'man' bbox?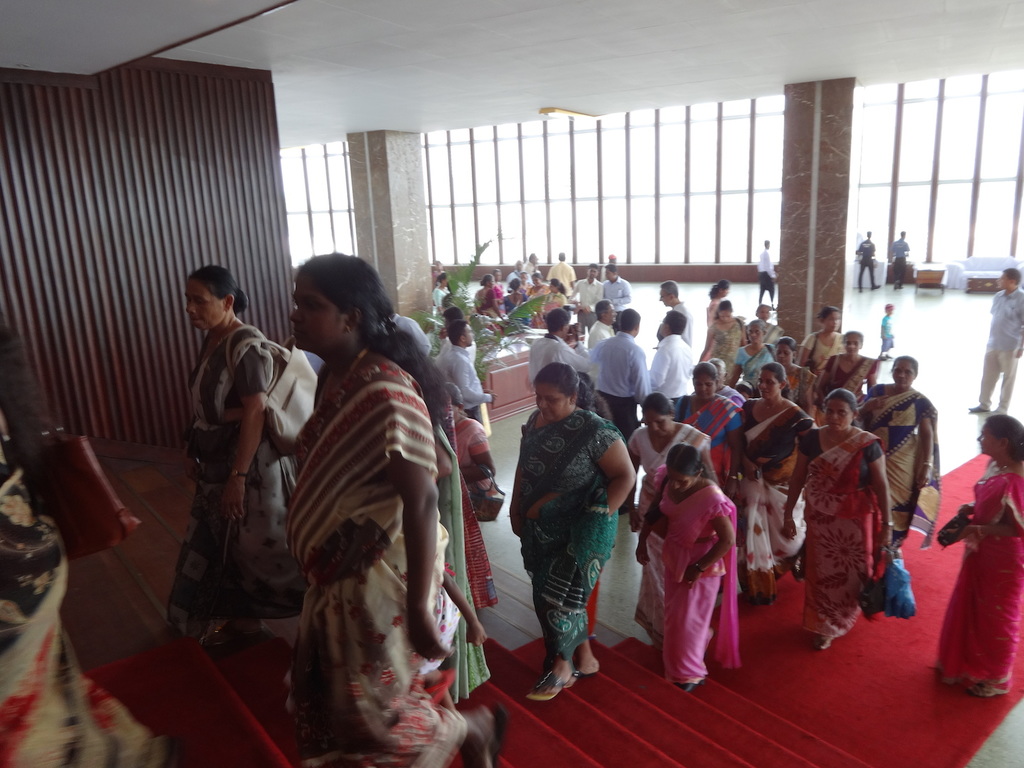
bbox(525, 252, 540, 277)
